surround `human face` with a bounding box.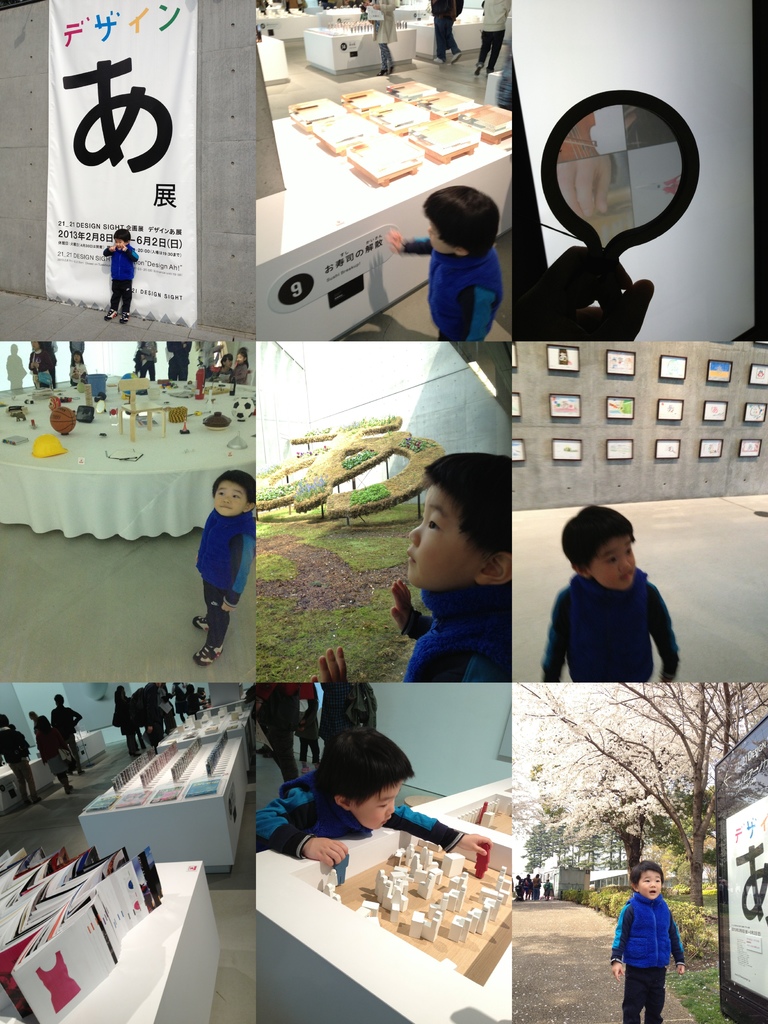
355/785/401/830.
